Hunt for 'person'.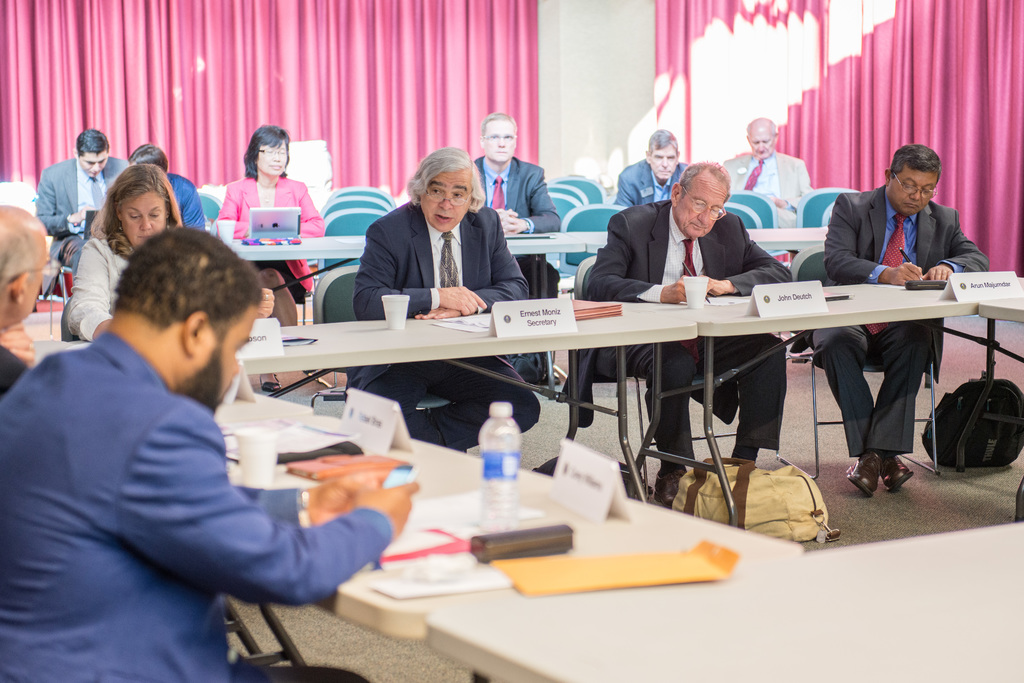
Hunted down at <region>573, 160, 790, 508</region>.
